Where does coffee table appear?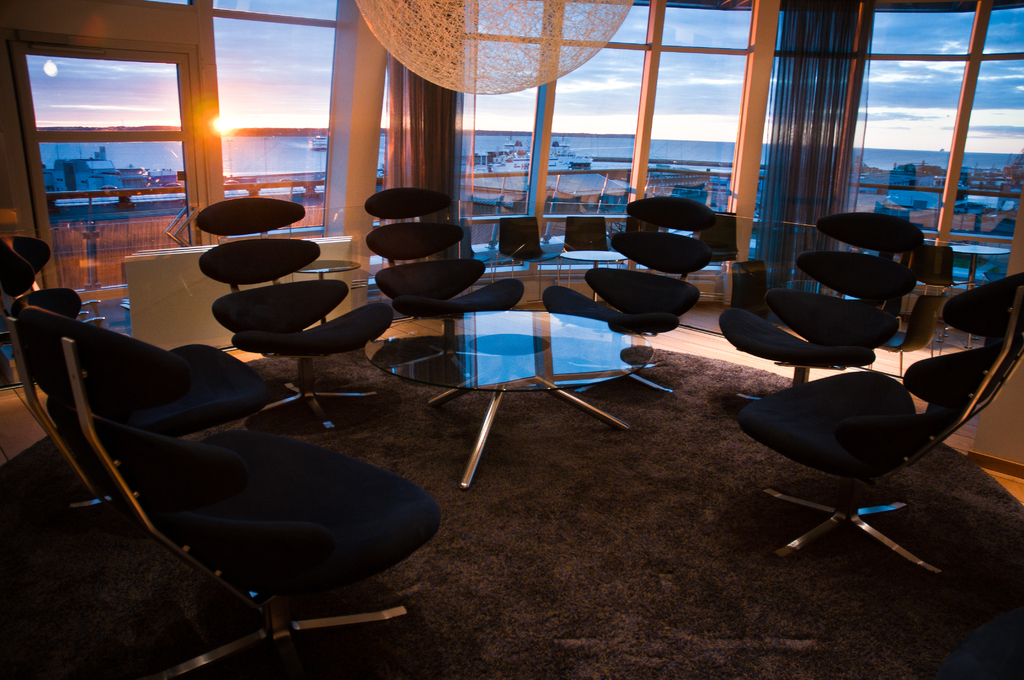
Appears at crop(299, 255, 360, 320).
